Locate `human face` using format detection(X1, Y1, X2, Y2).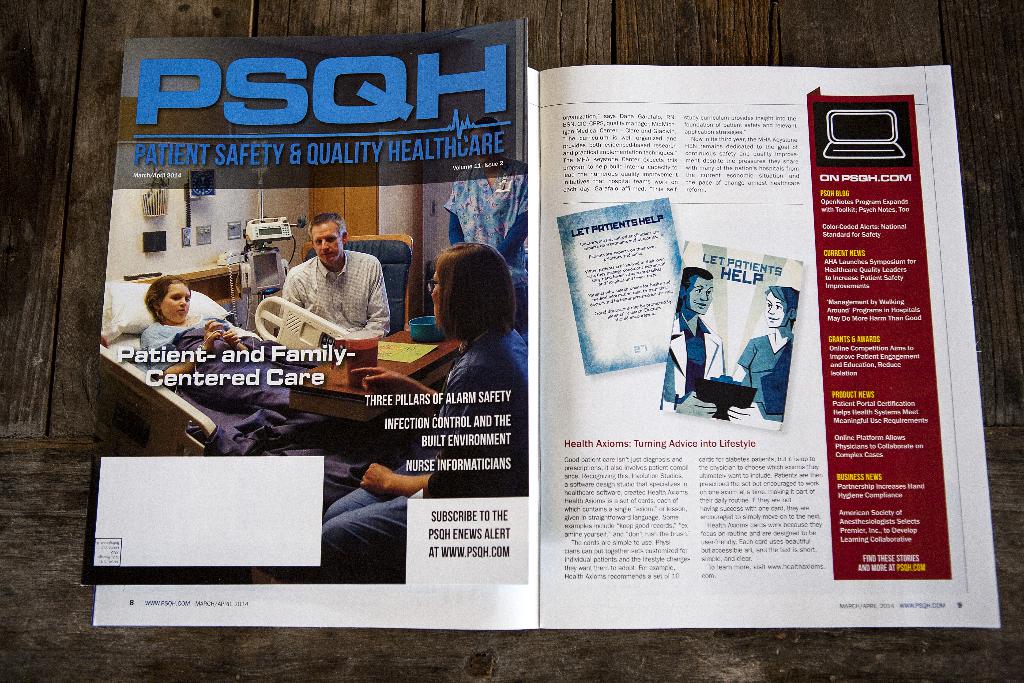
detection(691, 277, 716, 317).
